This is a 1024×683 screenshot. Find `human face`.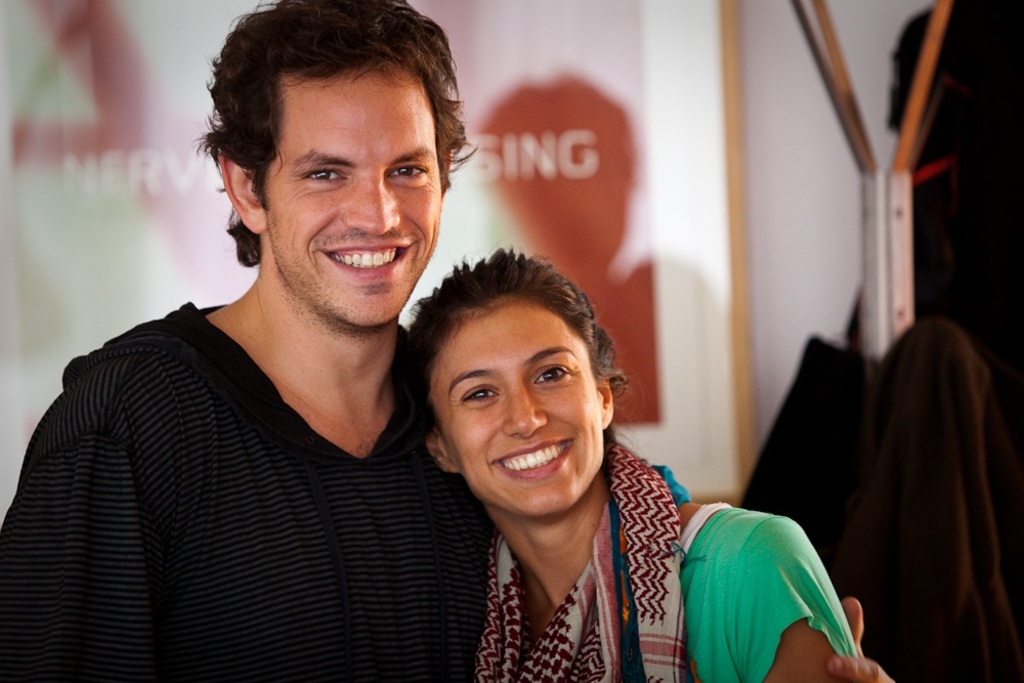
Bounding box: <box>262,68,442,323</box>.
